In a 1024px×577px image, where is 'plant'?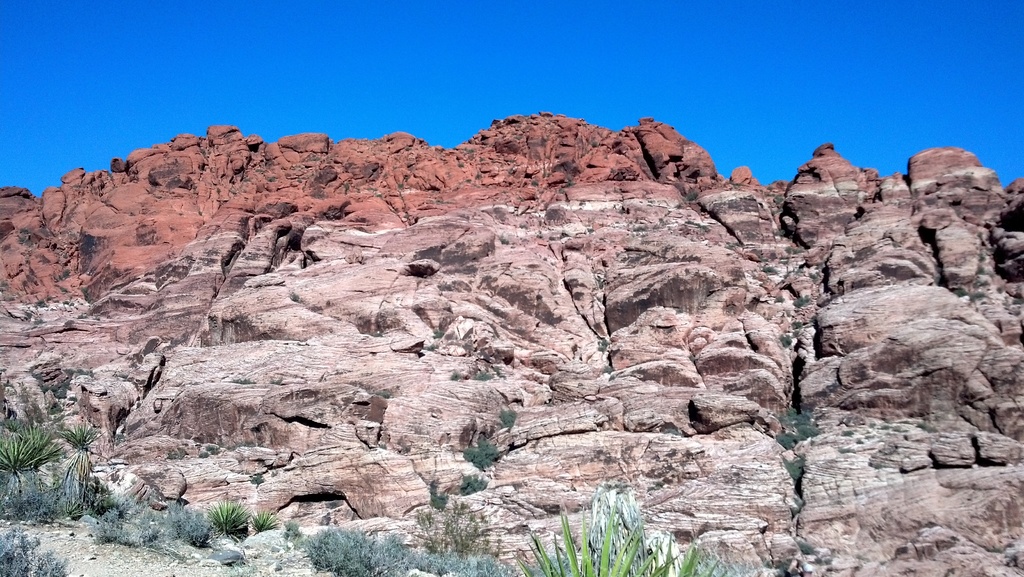
[342, 179, 352, 195].
